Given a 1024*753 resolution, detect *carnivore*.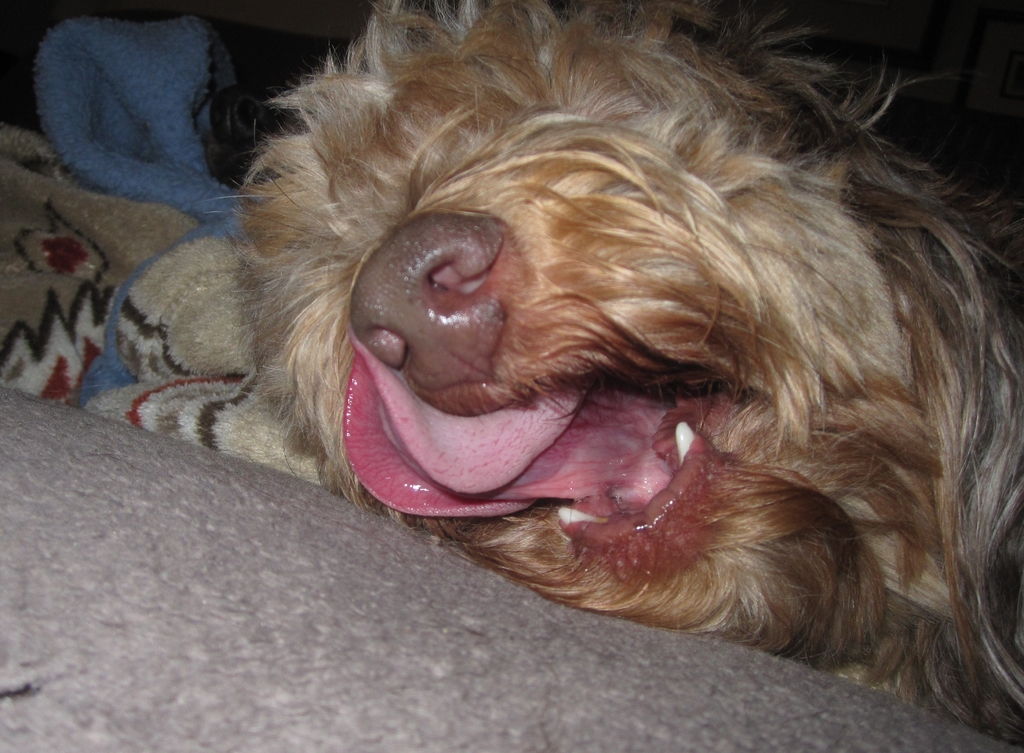
bbox=(129, 0, 1002, 690).
